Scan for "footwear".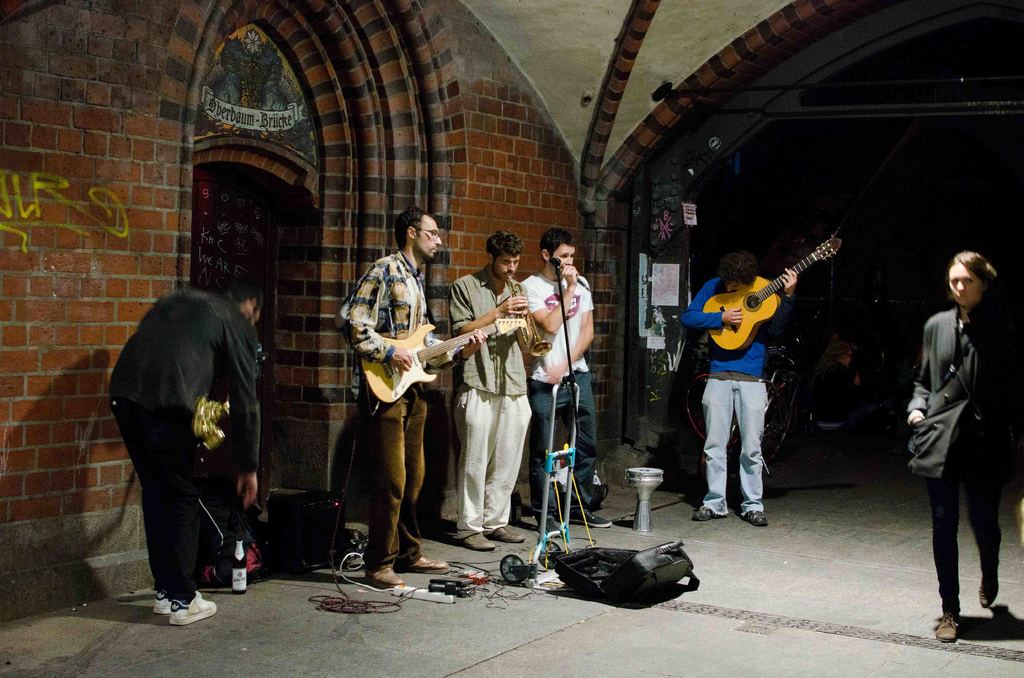
Scan result: locate(563, 507, 612, 533).
